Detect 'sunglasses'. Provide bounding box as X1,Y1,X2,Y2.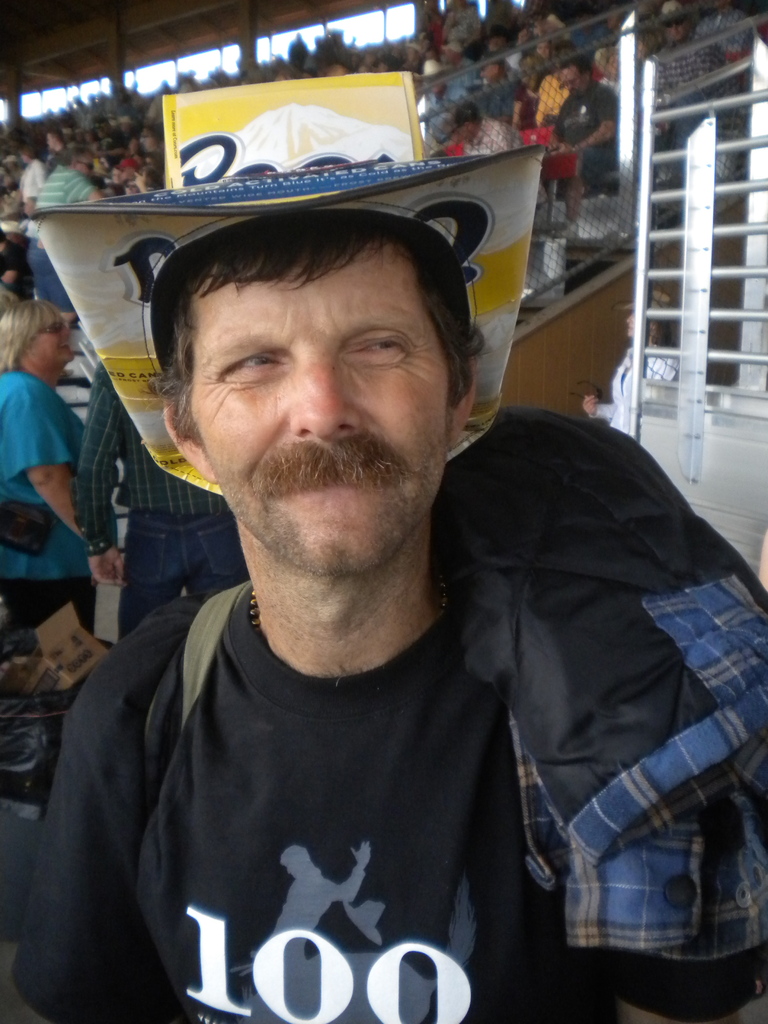
38,323,69,335.
